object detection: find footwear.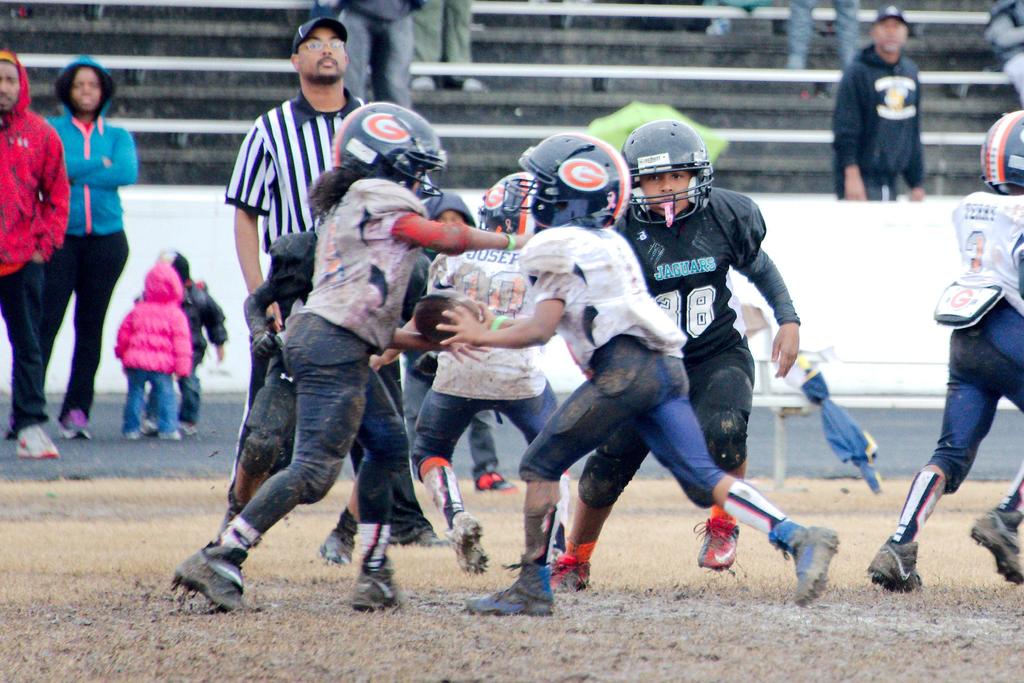
(765, 518, 840, 605).
